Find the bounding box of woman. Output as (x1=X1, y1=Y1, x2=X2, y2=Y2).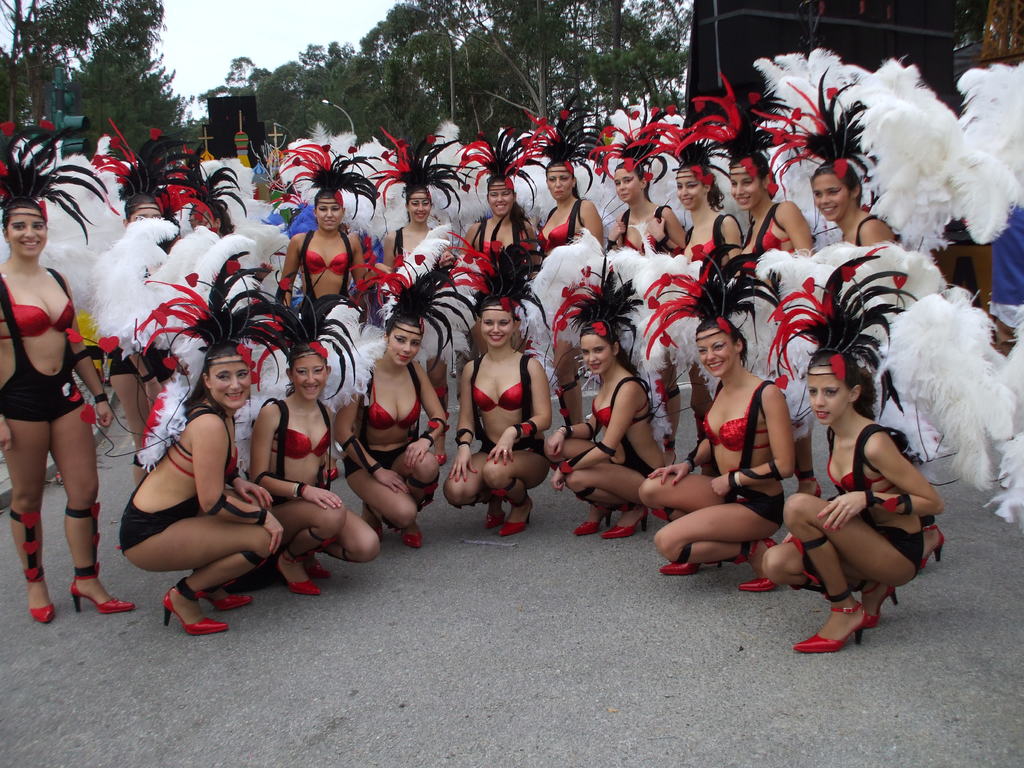
(x1=758, y1=247, x2=948, y2=669).
